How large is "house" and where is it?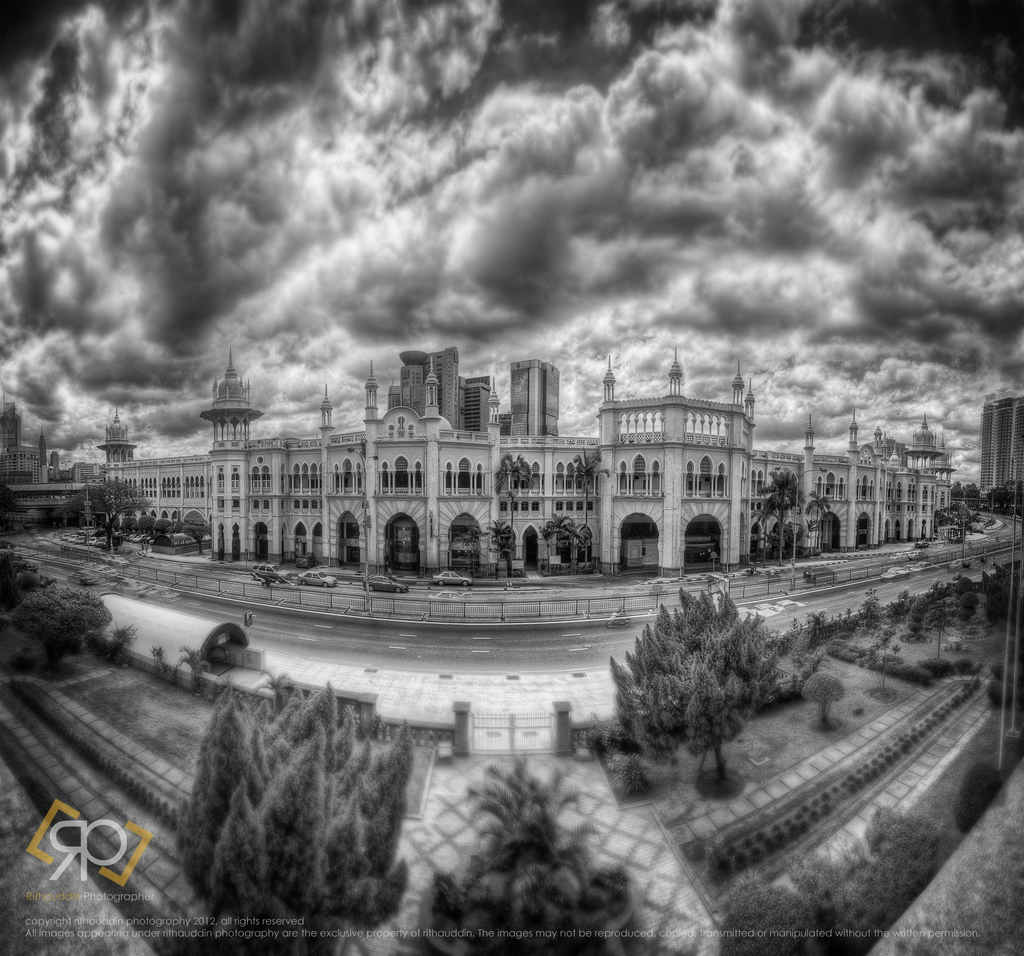
Bounding box: {"left": 976, "top": 394, "right": 1023, "bottom": 515}.
